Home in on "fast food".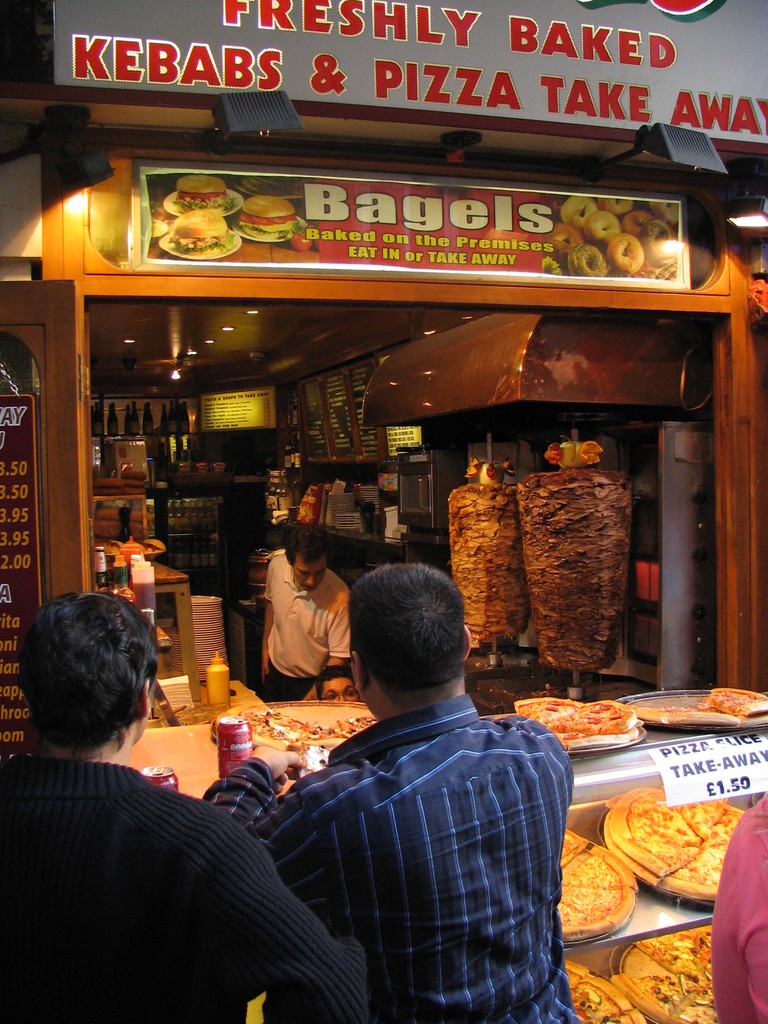
Homed in at locate(236, 700, 369, 764).
